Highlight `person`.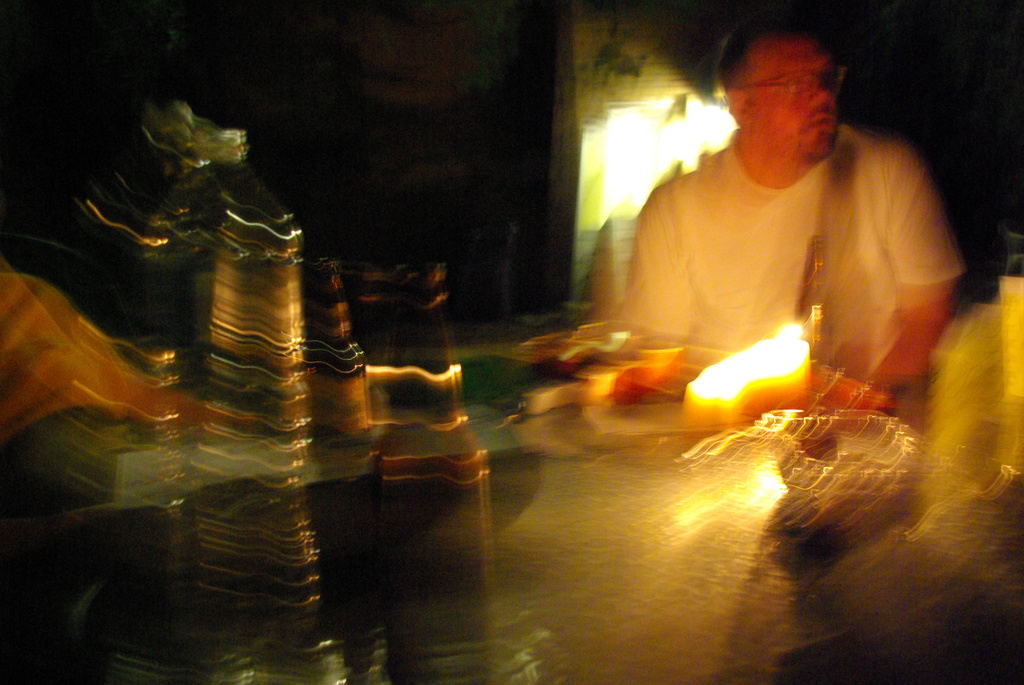
Highlighted region: detection(609, 11, 951, 381).
